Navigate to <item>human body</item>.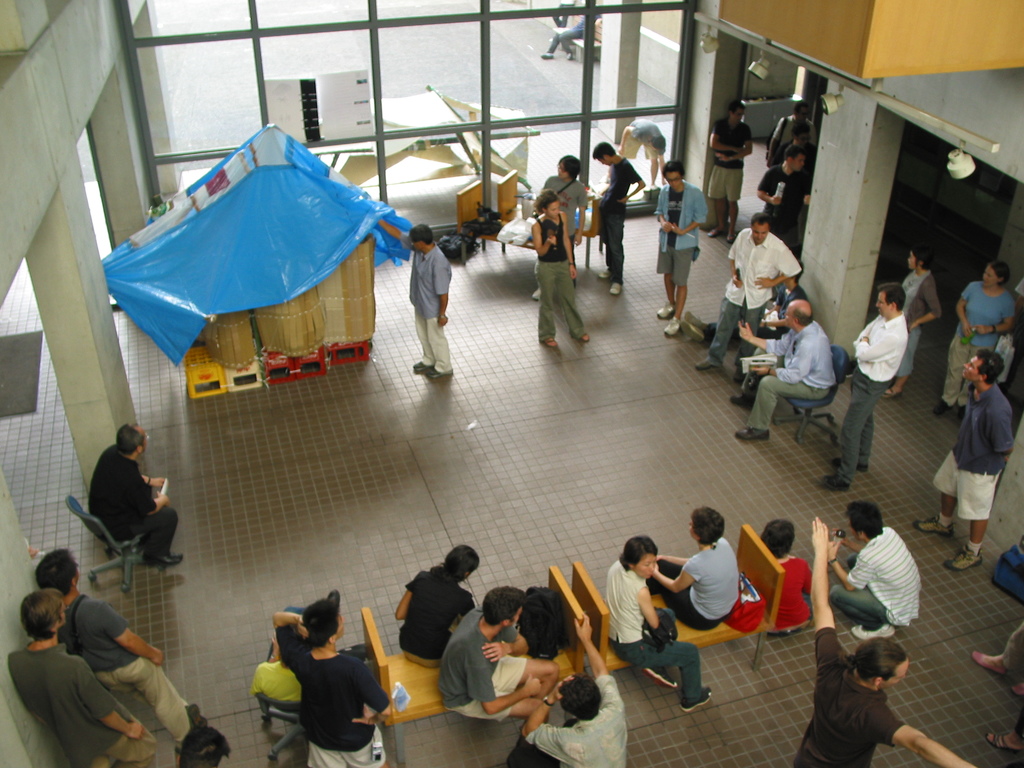
Navigation target: (left=655, top=181, right=708, bottom=332).
